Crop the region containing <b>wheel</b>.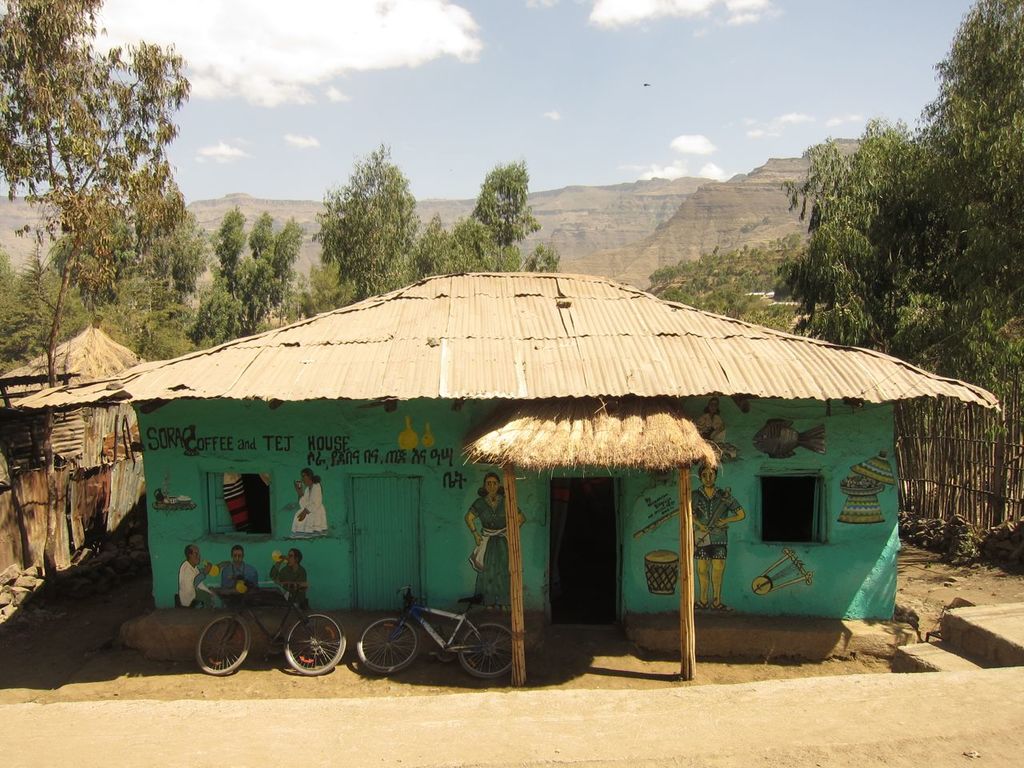
Crop region: 357, 618, 420, 674.
